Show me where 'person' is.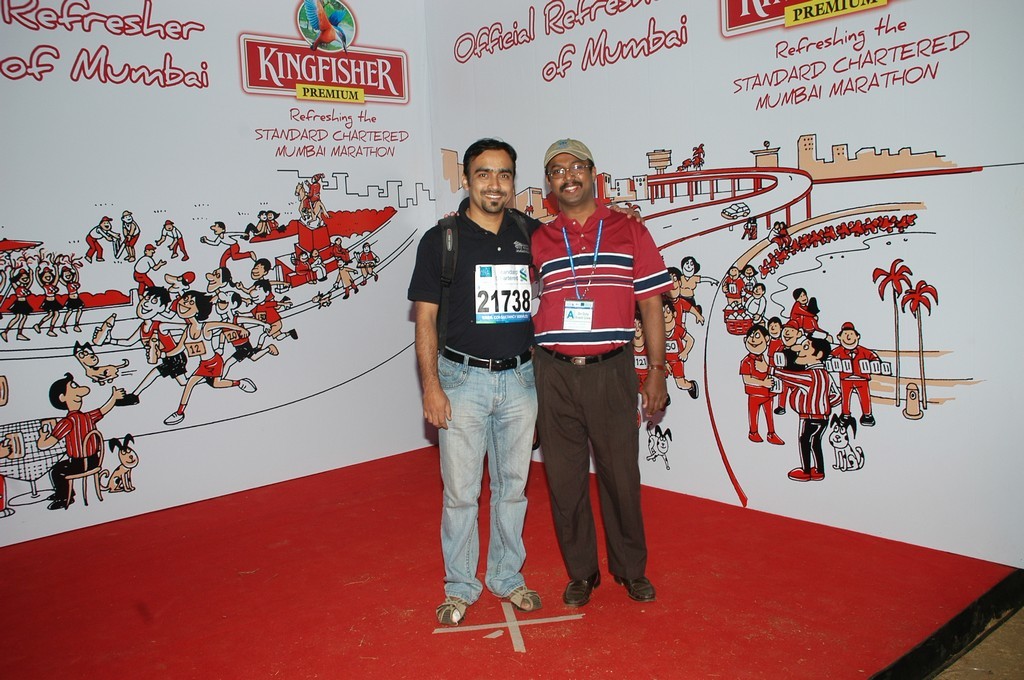
'person' is at (28,260,59,337).
